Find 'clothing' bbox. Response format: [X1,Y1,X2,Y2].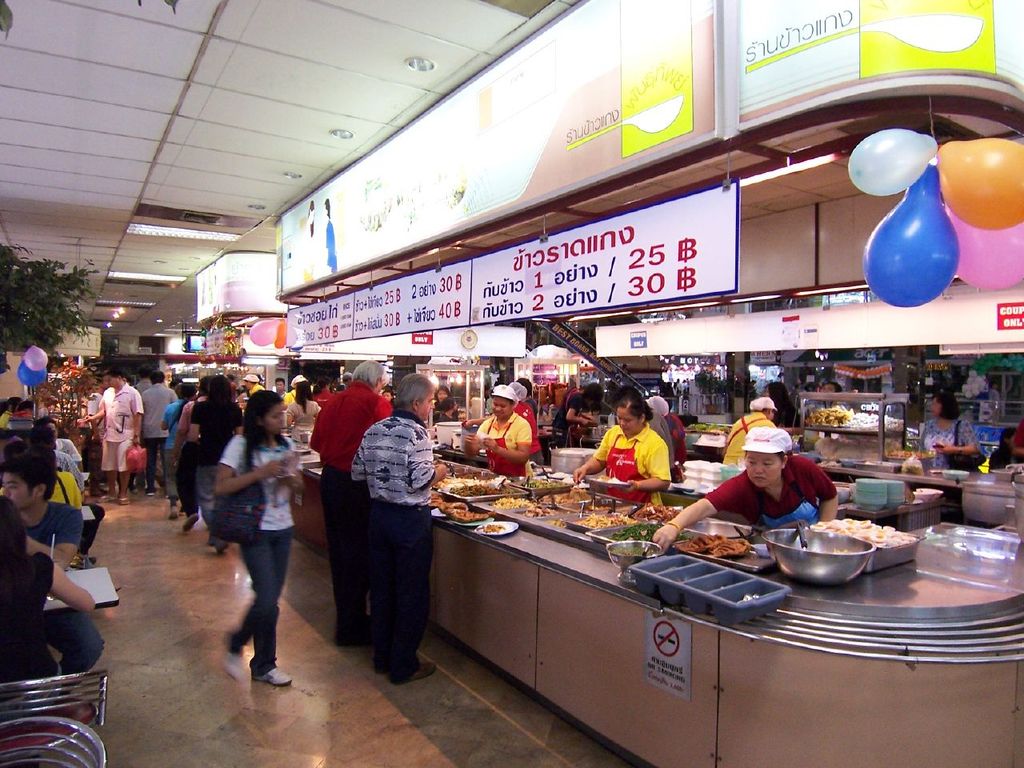
[147,380,177,479].
